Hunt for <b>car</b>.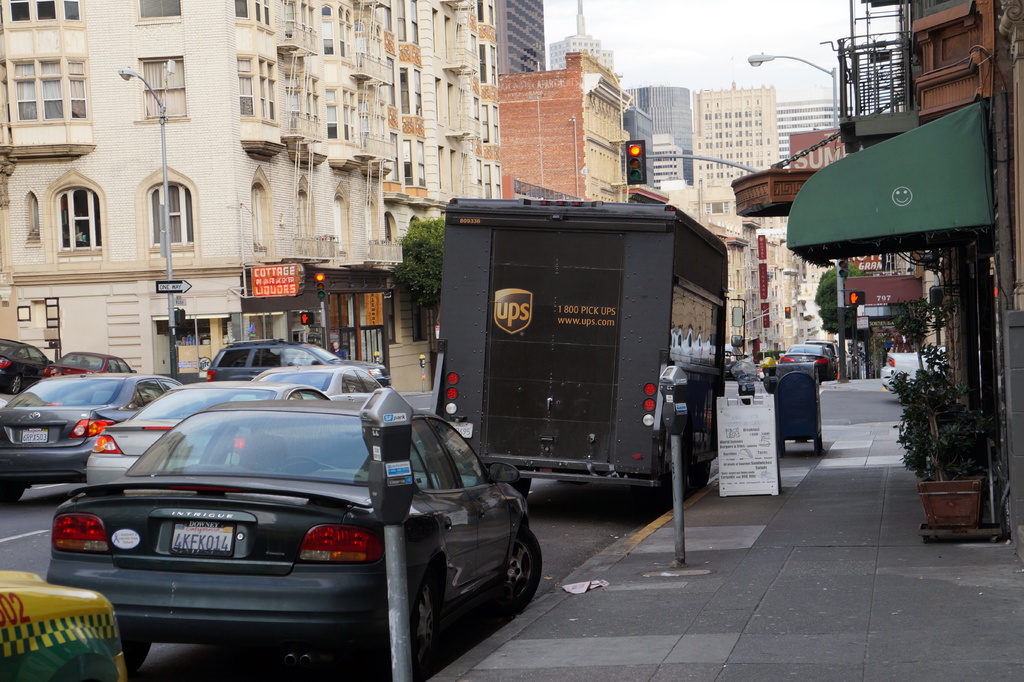
Hunted down at (left=47, top=350, right=138, bottom=378).
